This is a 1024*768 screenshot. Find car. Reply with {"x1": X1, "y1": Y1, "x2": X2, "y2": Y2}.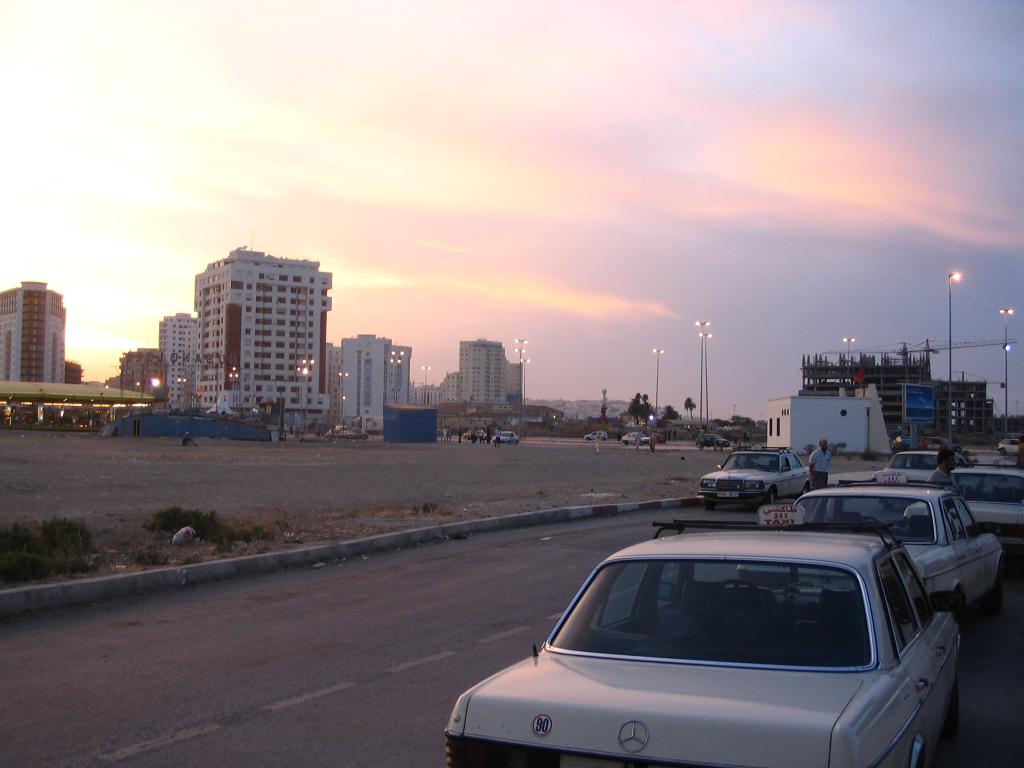
{"x1": 696, "y1": 442, "x2": 812, "y2": 508}.
